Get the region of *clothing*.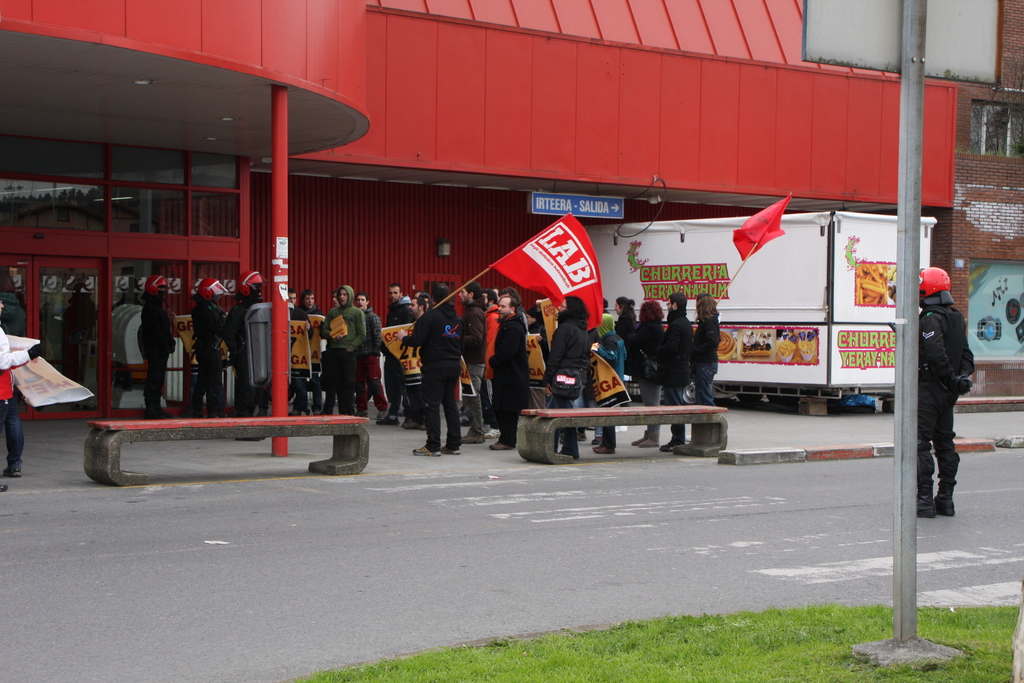
select_region(127, 306, 172, 414).
